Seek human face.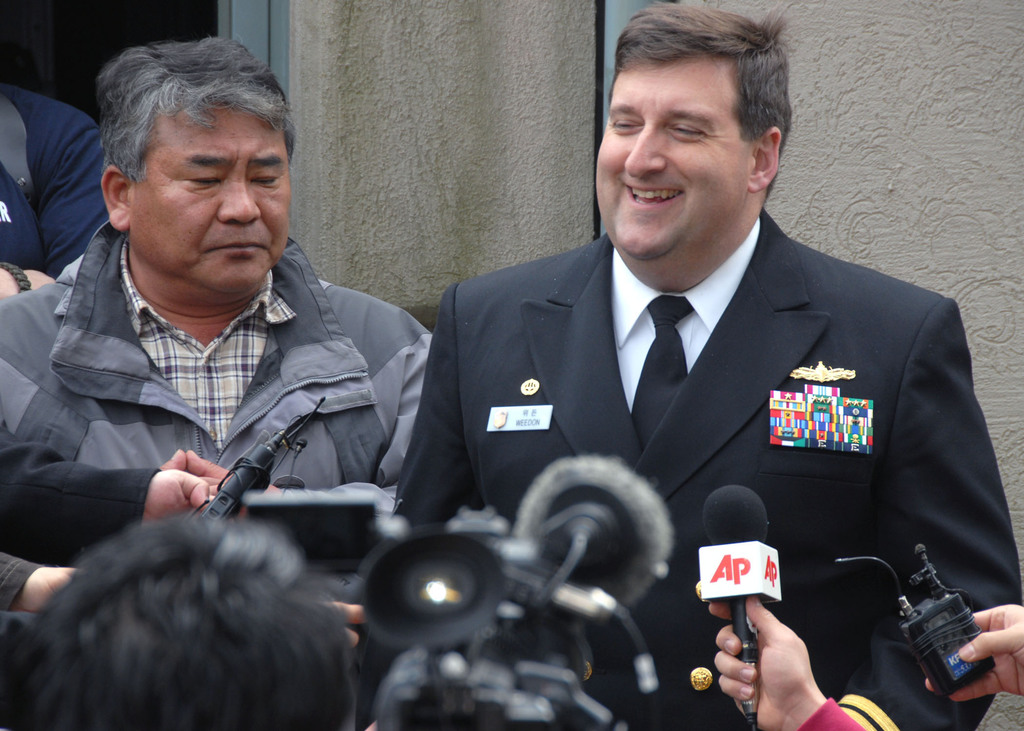
BBox(130, 100, 294, 293).
